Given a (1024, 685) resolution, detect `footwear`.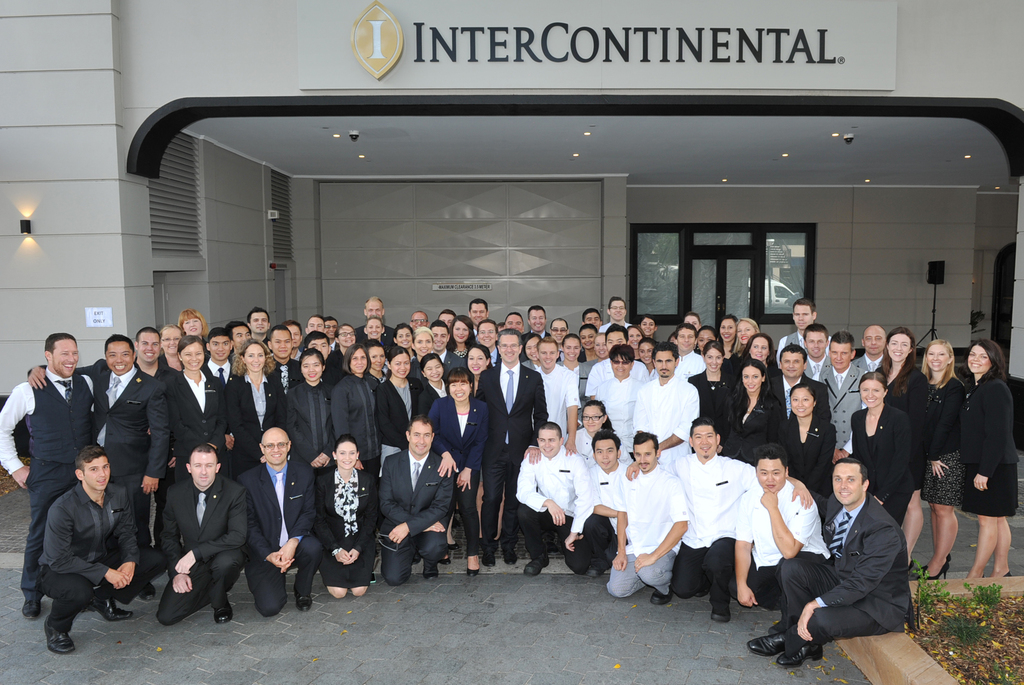
locate(479, 545, 495, 568).
